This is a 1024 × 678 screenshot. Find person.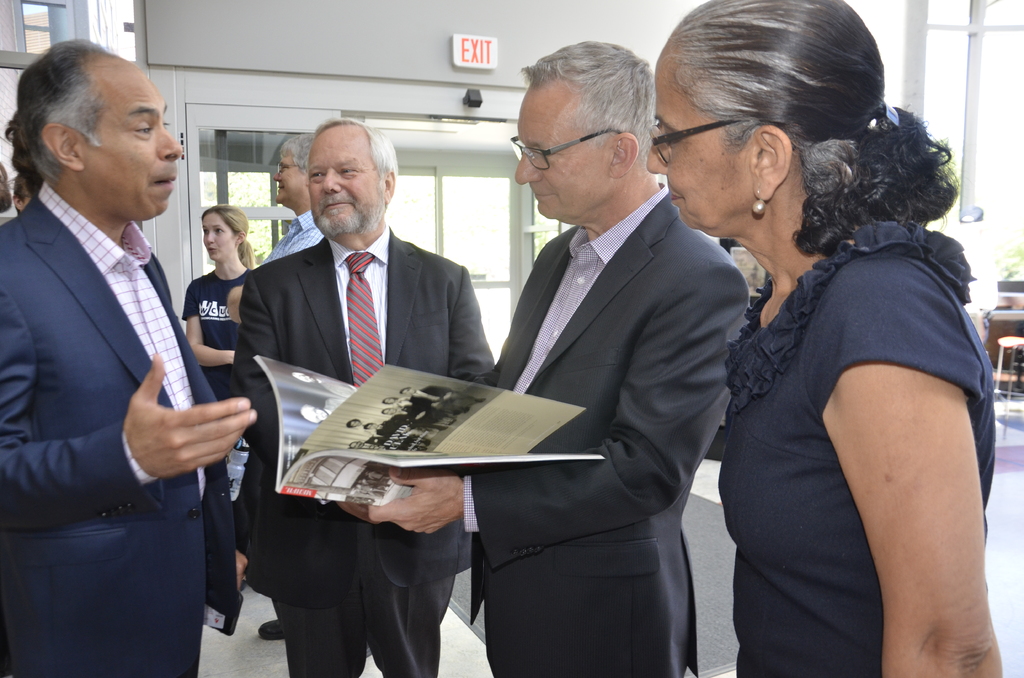
Bounding box: select_region(0, 37, 245, 677).
